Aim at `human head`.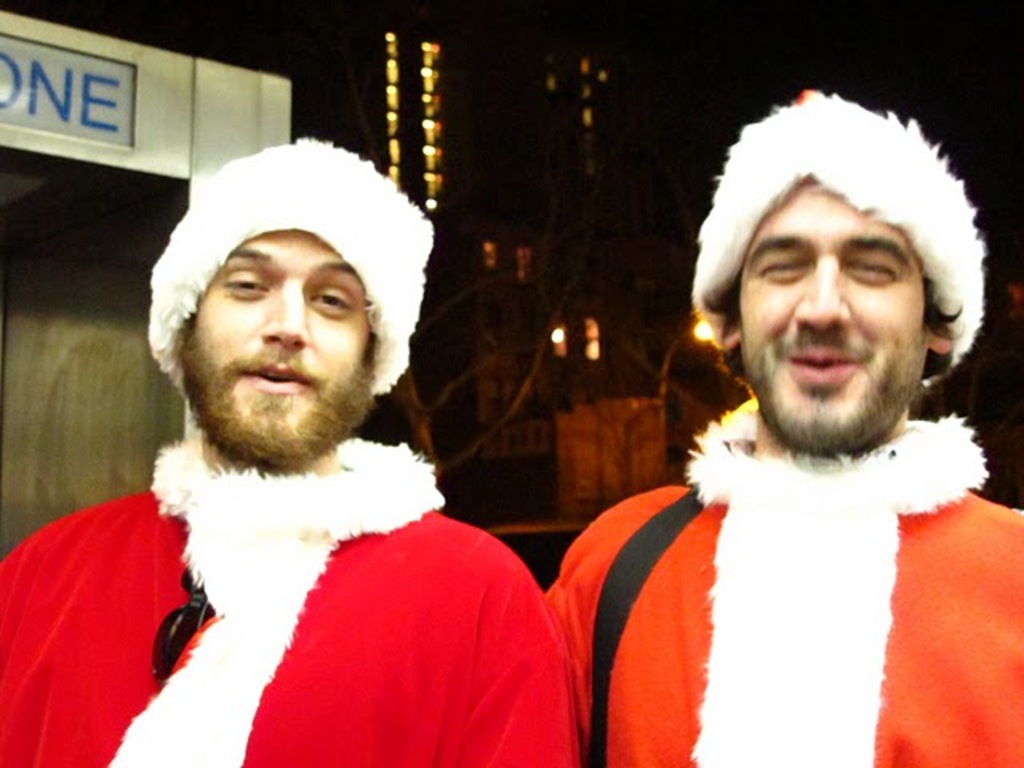
Aimed at detection(682, 94, 982, 438).
